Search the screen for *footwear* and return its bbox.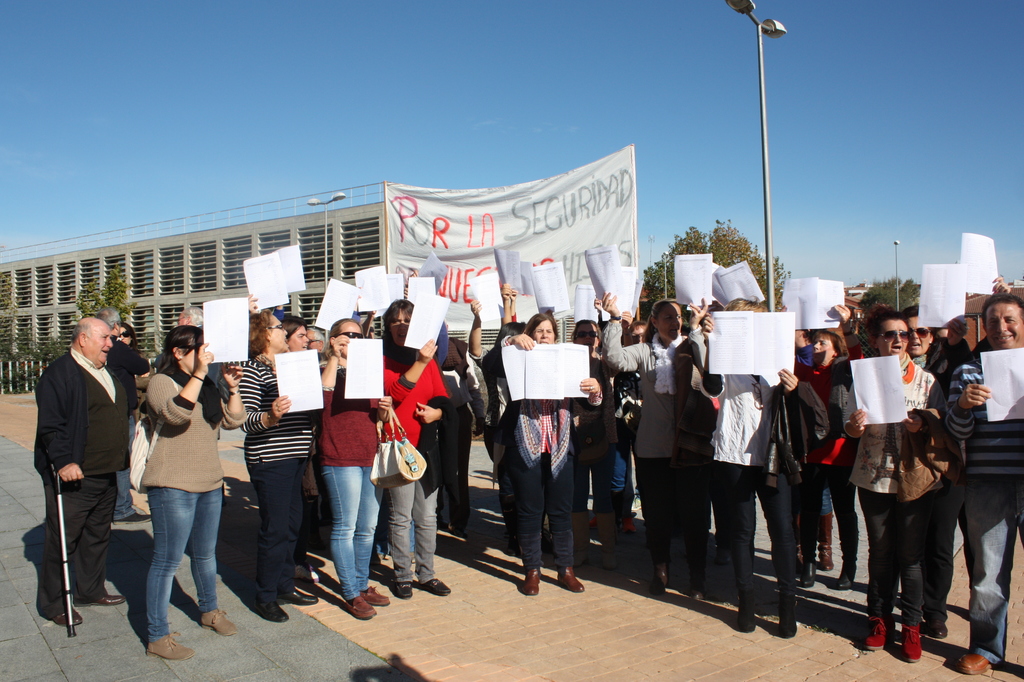
Found: bbox=(392, 578, 414, 597).
